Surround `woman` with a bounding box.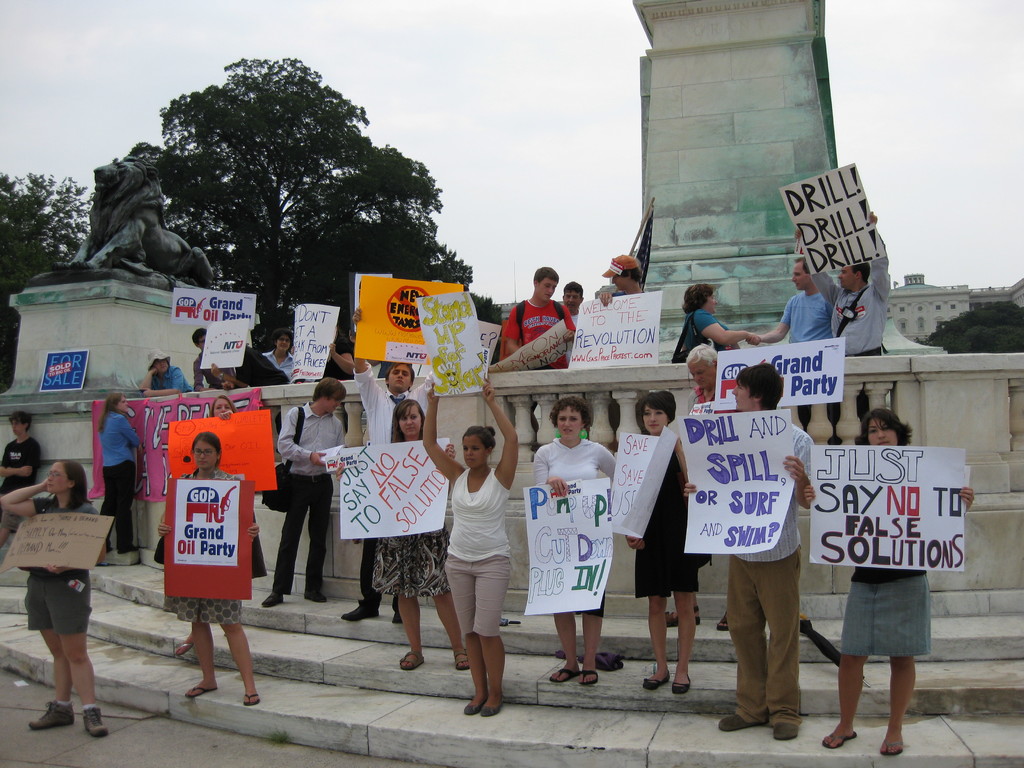
150,395,267,579.
